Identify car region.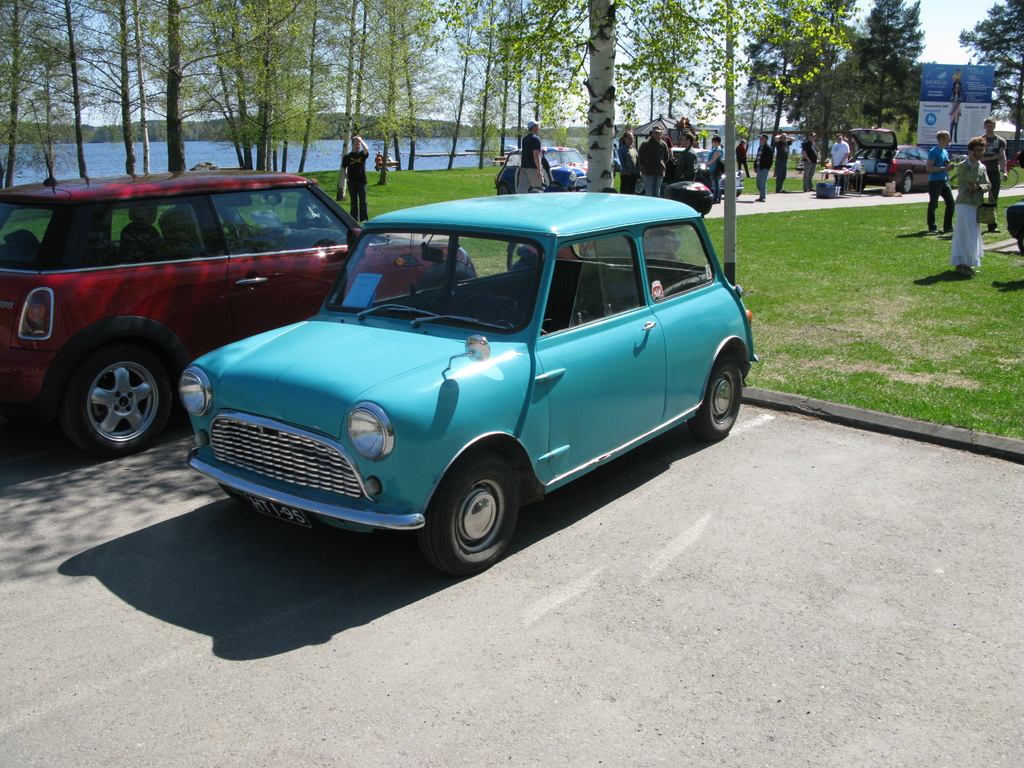
Region: locate(177, 191, 759, 579).
